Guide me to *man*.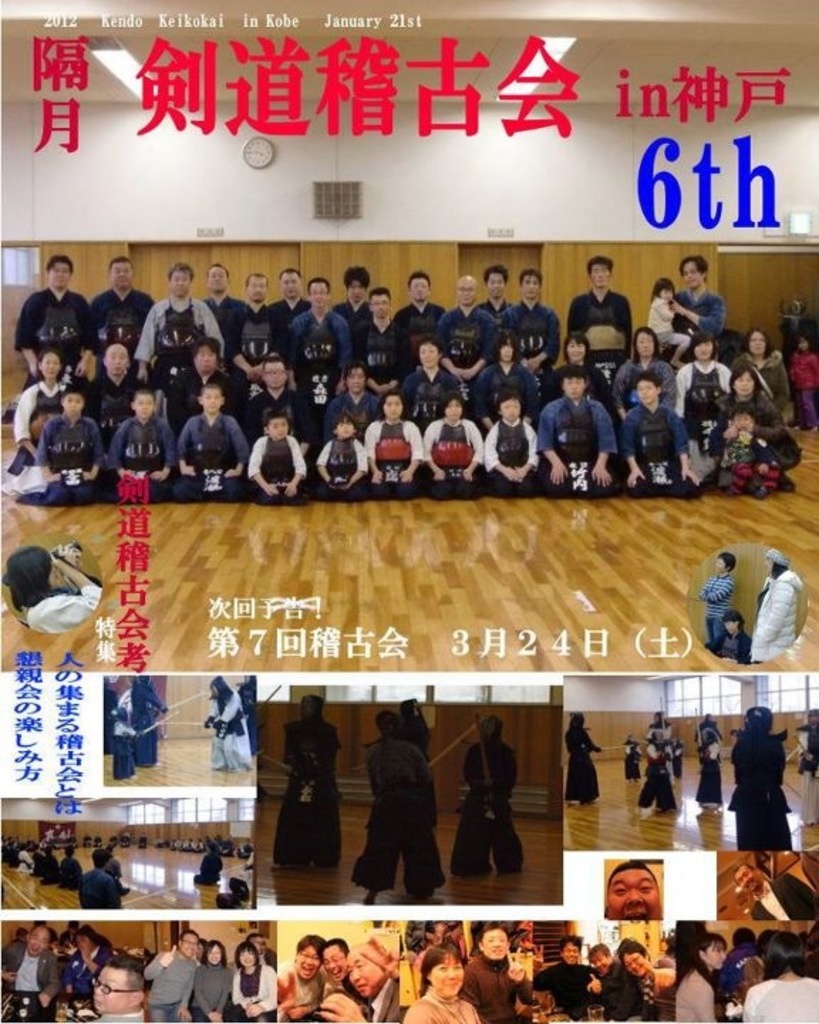
Guidance: (left=276, top=932, right=326, bottom=1017).
